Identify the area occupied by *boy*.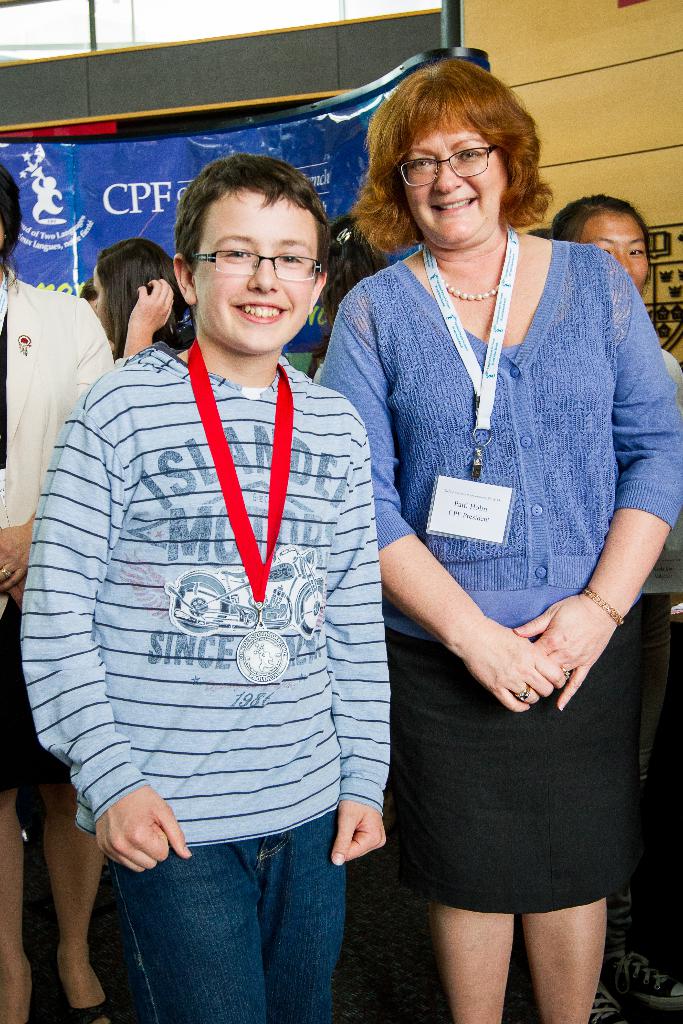
Area: 45,173,395,1020.
